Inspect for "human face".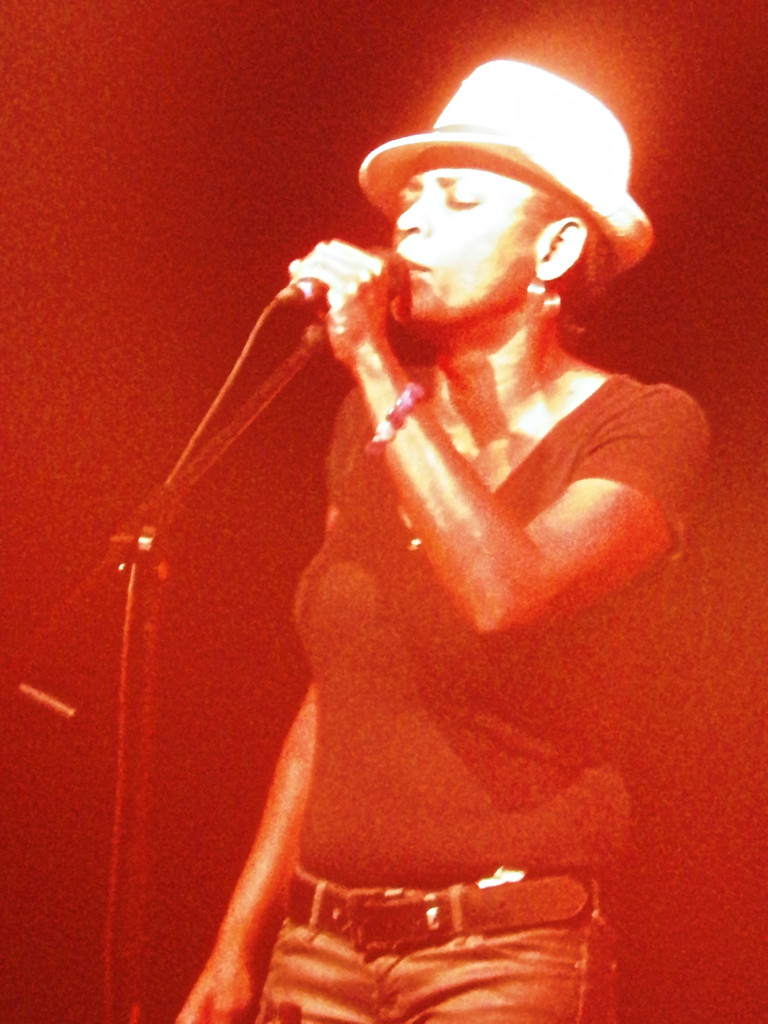
Inspection: bbox=(378, 144, 540, 333).
